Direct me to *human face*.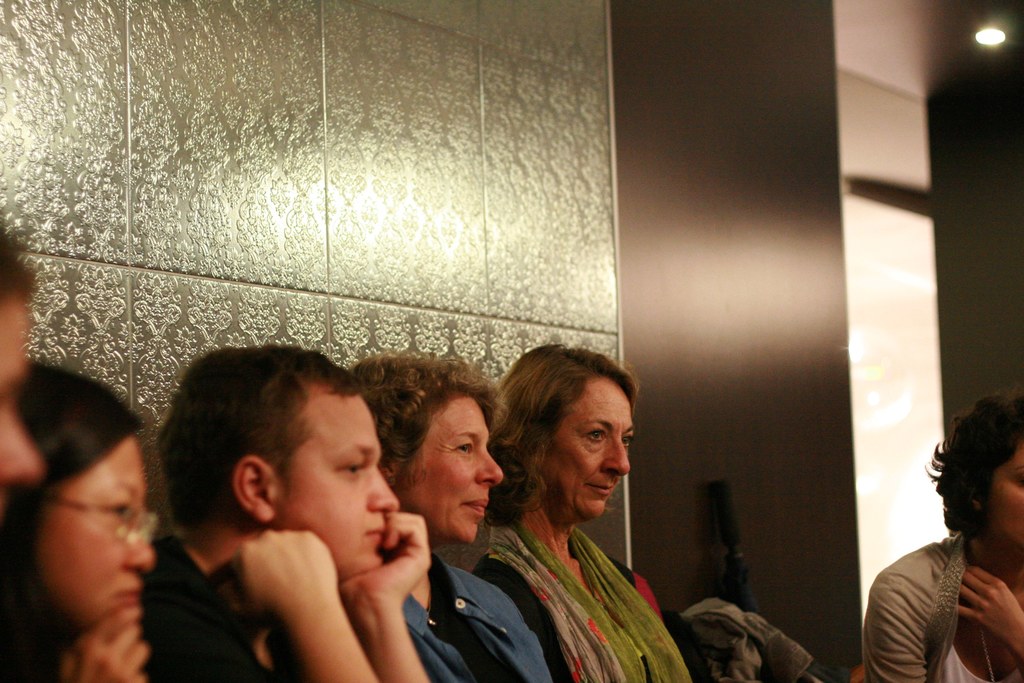
Direction: bbox=(985, 442, 1023, 550).
